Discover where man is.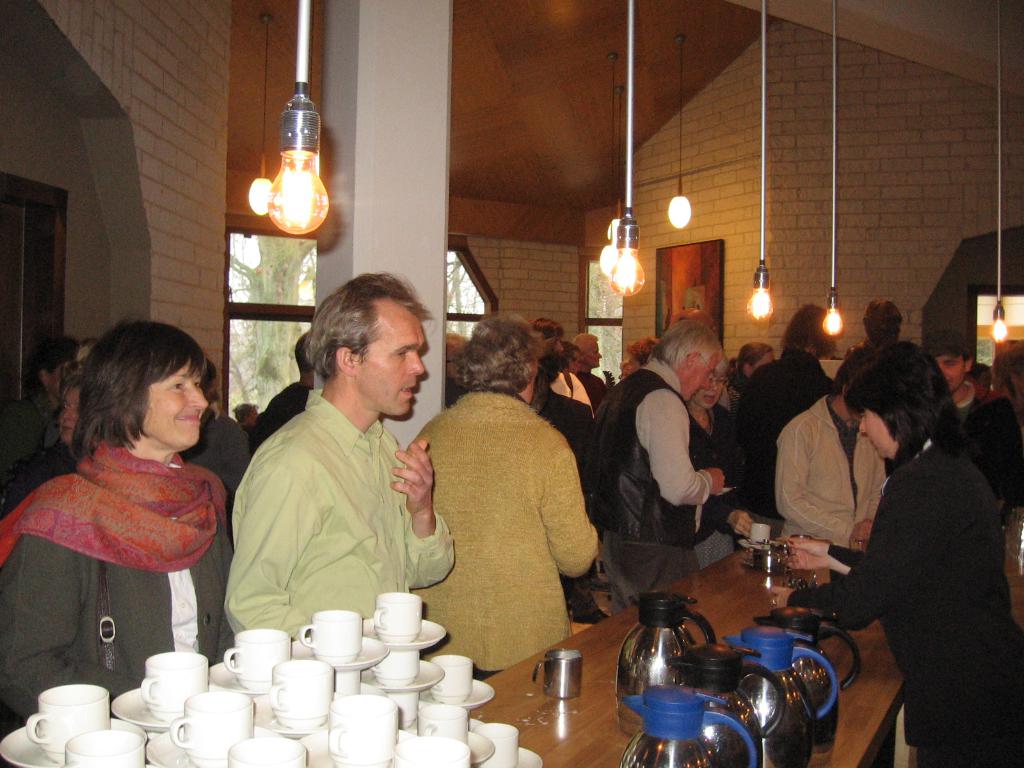
Discovered at pyautogui.locateOnScreen(249, 332, 315, 452).
